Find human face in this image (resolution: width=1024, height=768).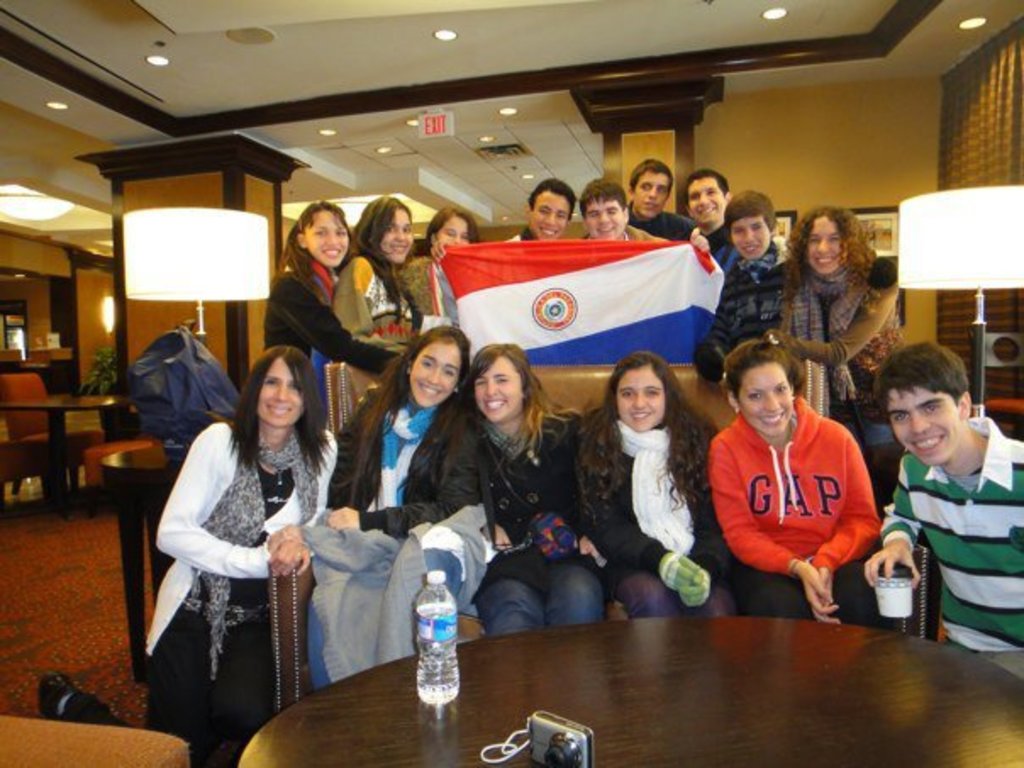
select_region(612, 365, 665, 434).
